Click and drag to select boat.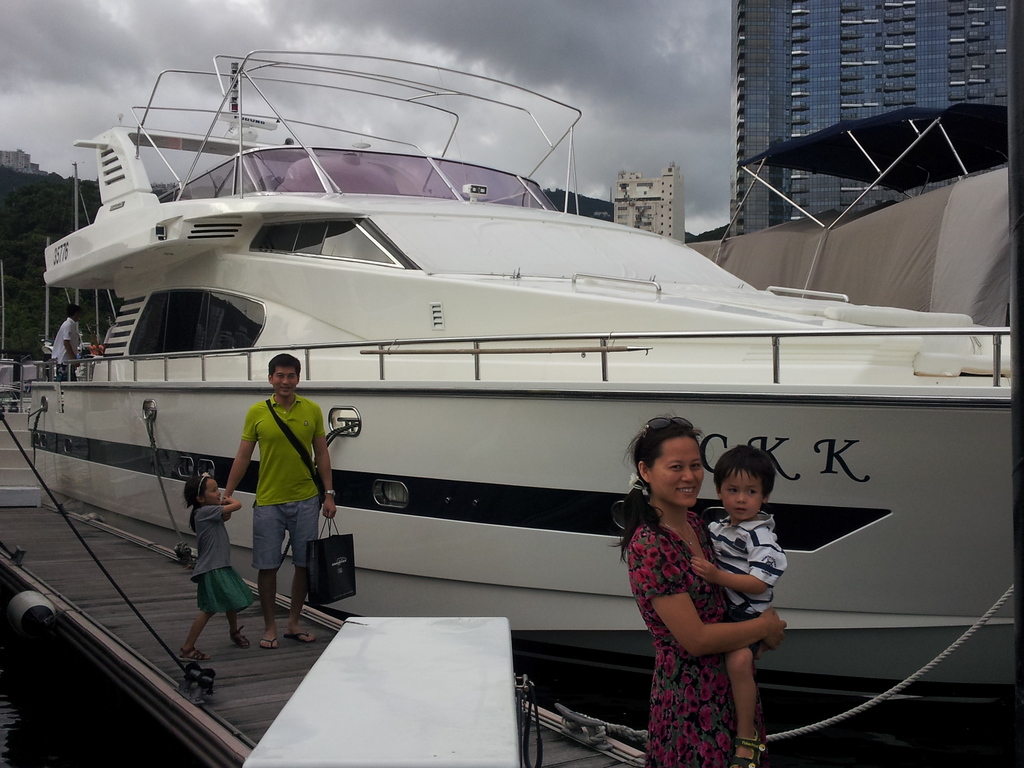
Selection: rect(27, 9, 996, 698).
